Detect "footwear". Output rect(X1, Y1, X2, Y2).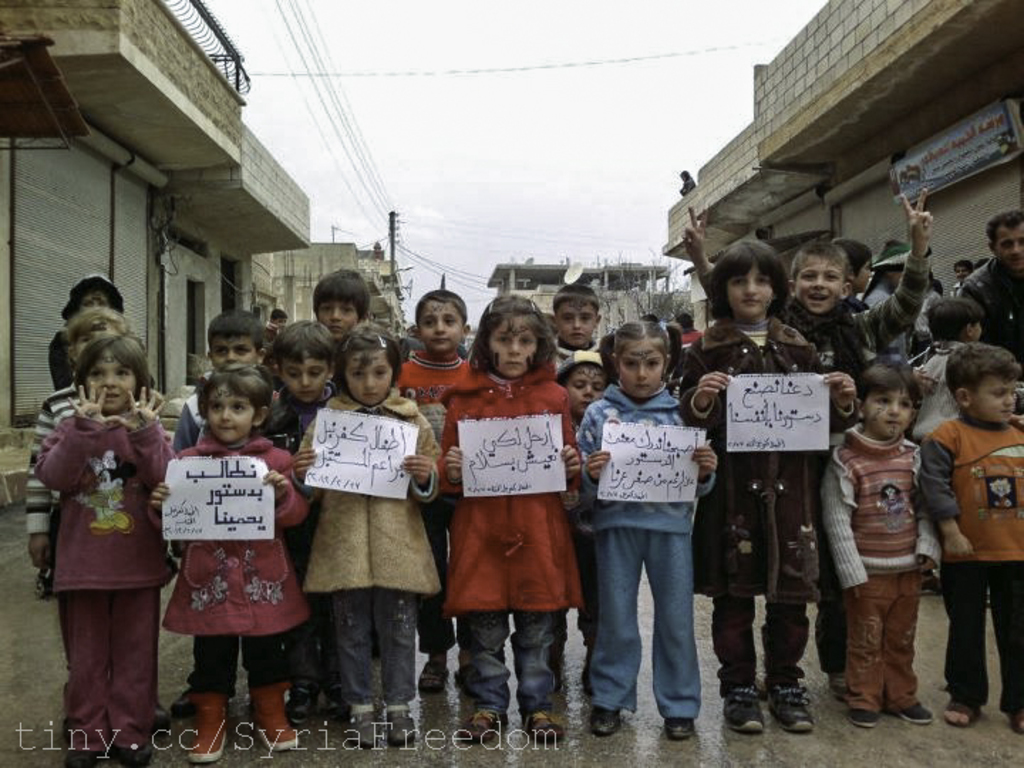
rect(899, 700, 934, 722).
